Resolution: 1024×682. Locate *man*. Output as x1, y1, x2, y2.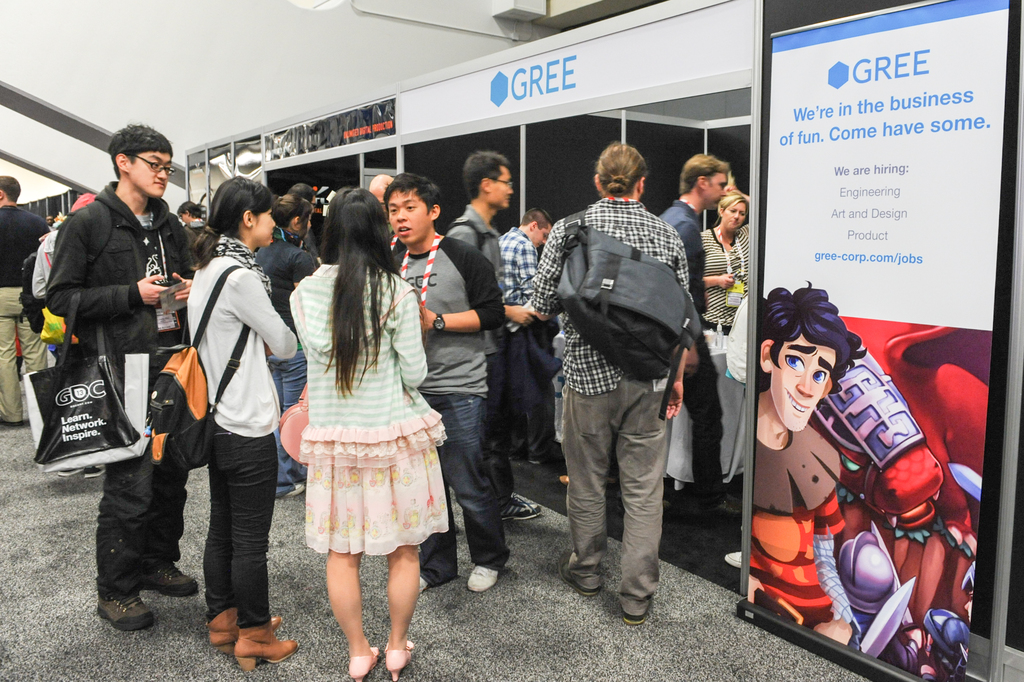
496, 208, 556, 462.
